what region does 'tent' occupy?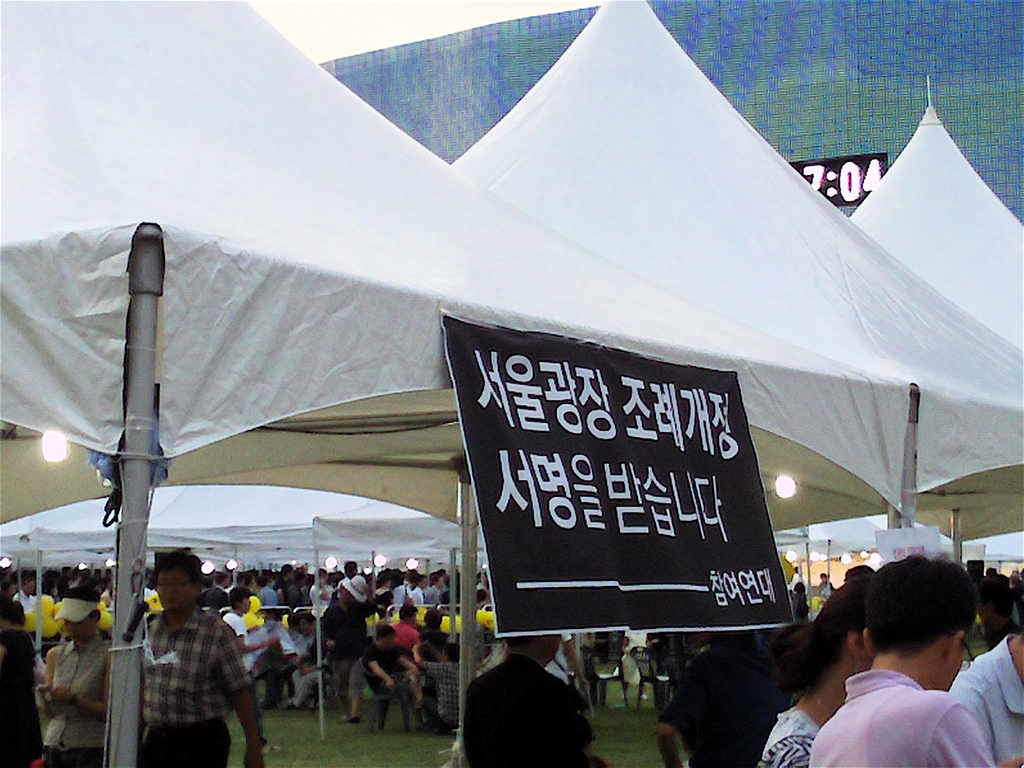
bbox=(772, 514, 888, 604).
